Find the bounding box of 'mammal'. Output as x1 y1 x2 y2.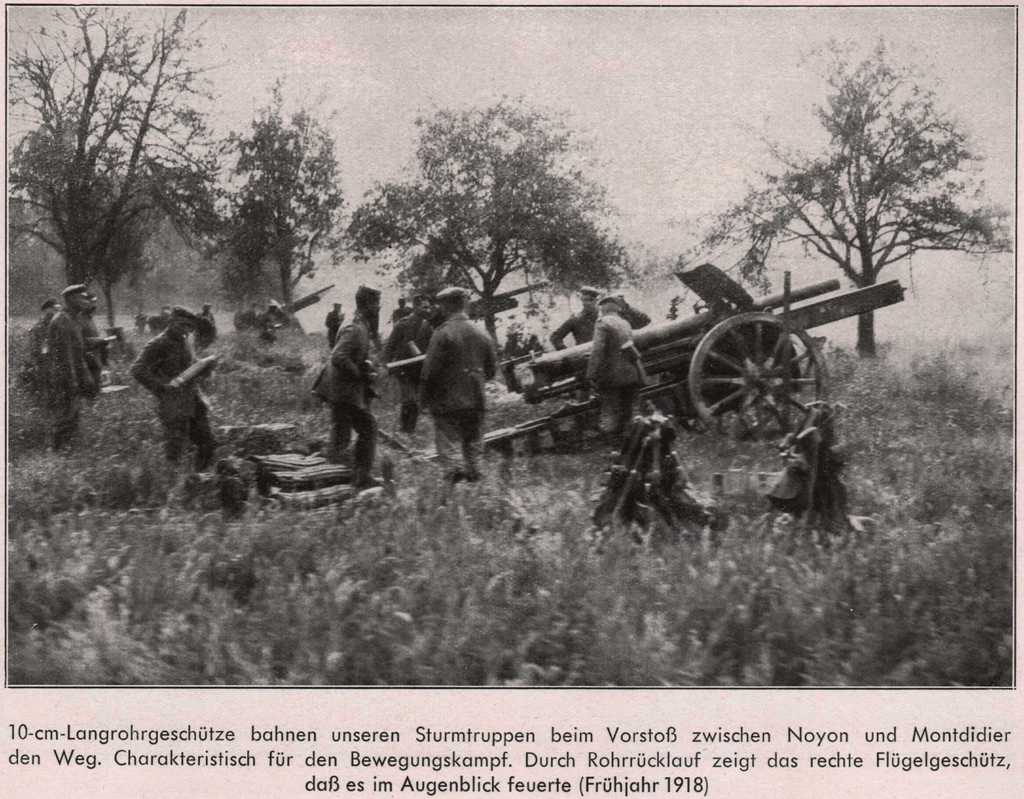
389 296 407 329.
